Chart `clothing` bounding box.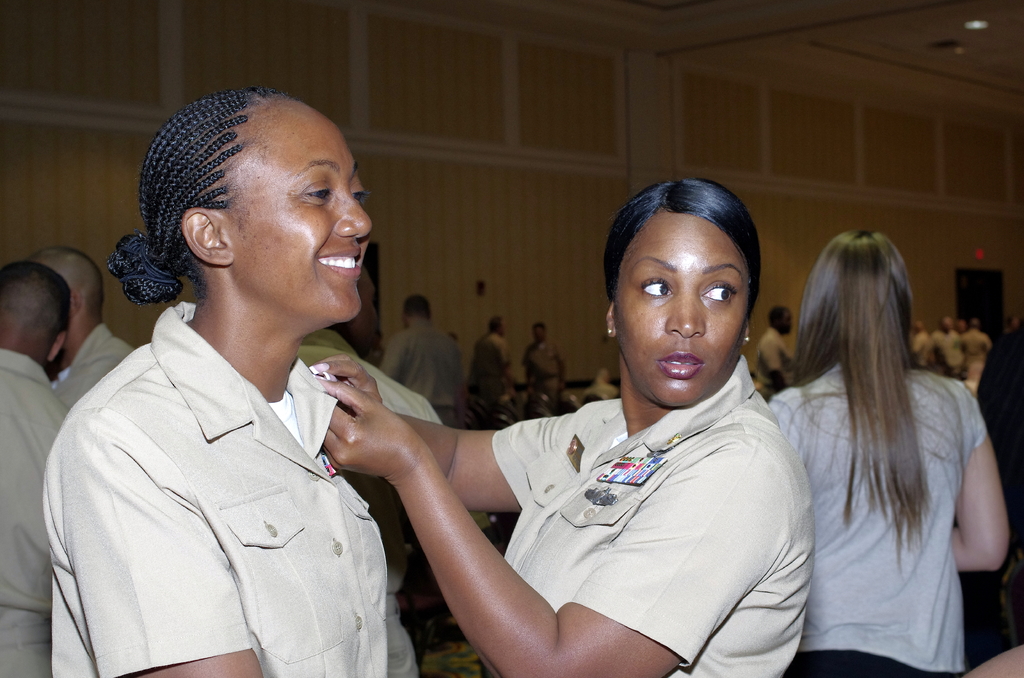
Charted: <box>378,317,457,432</box>.
